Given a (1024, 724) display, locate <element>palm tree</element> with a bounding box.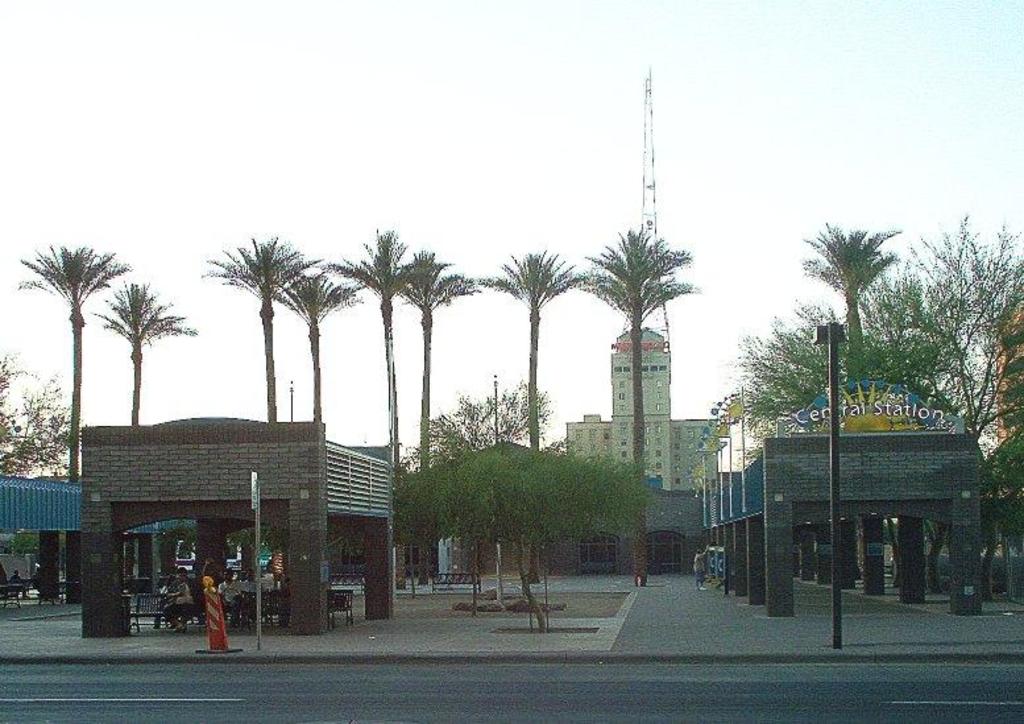
Located: [797,215,884,393].
